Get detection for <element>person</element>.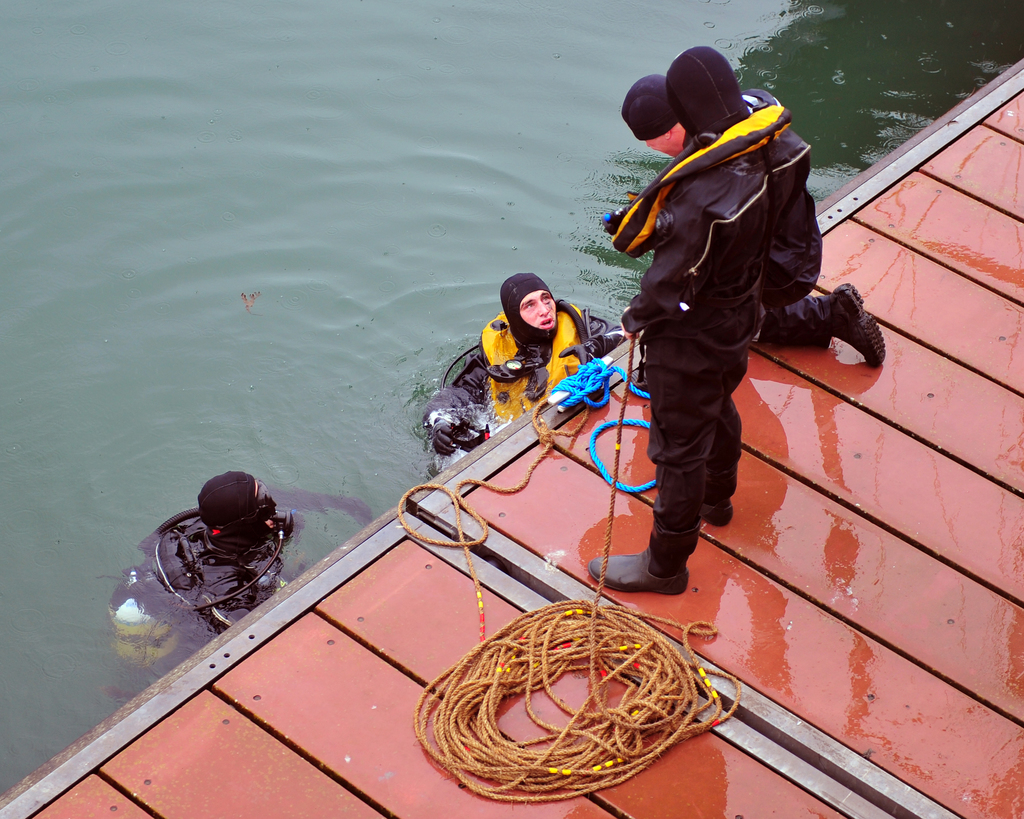
Detection: <region>625, 70, 882, 367</region>.
